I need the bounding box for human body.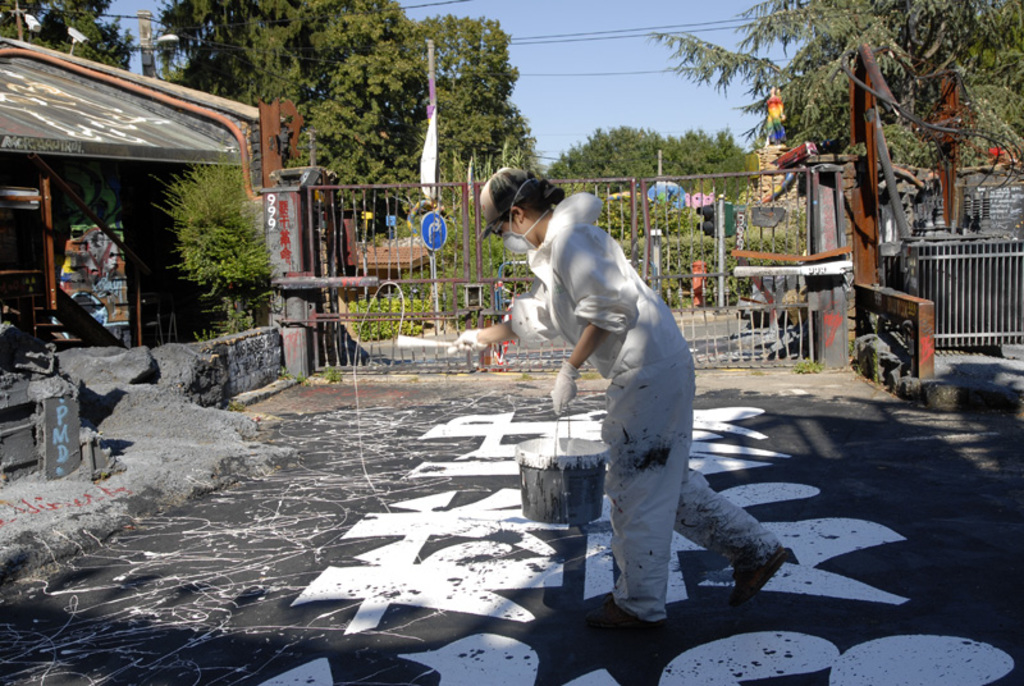
Here it is: box(495, 186, 710, 622).
